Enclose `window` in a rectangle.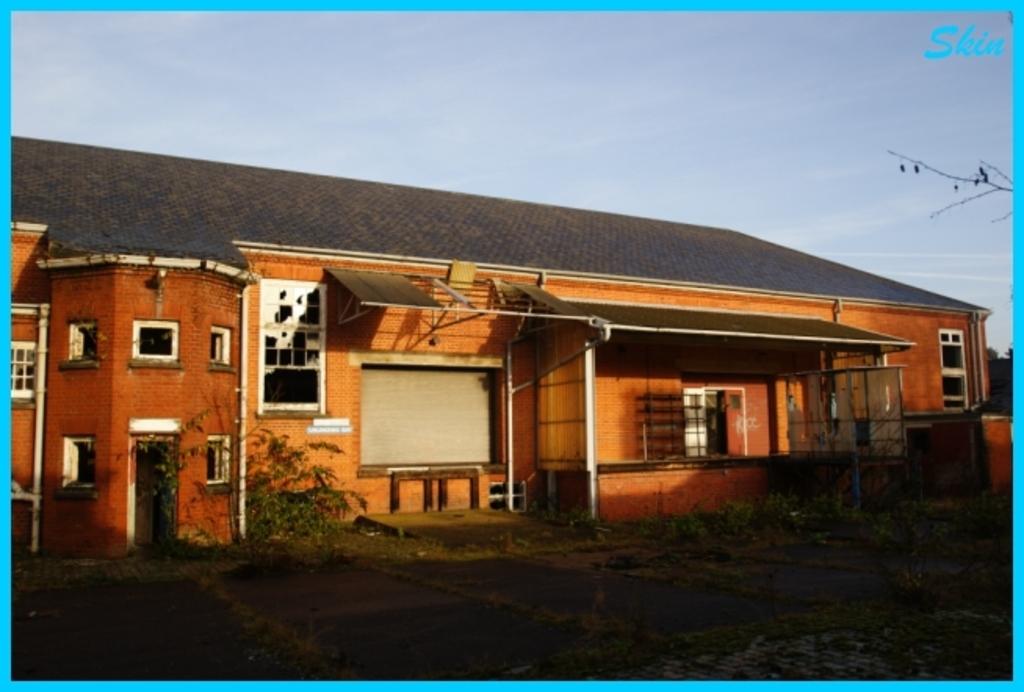
l=944, t=327, r=979, b=410.
